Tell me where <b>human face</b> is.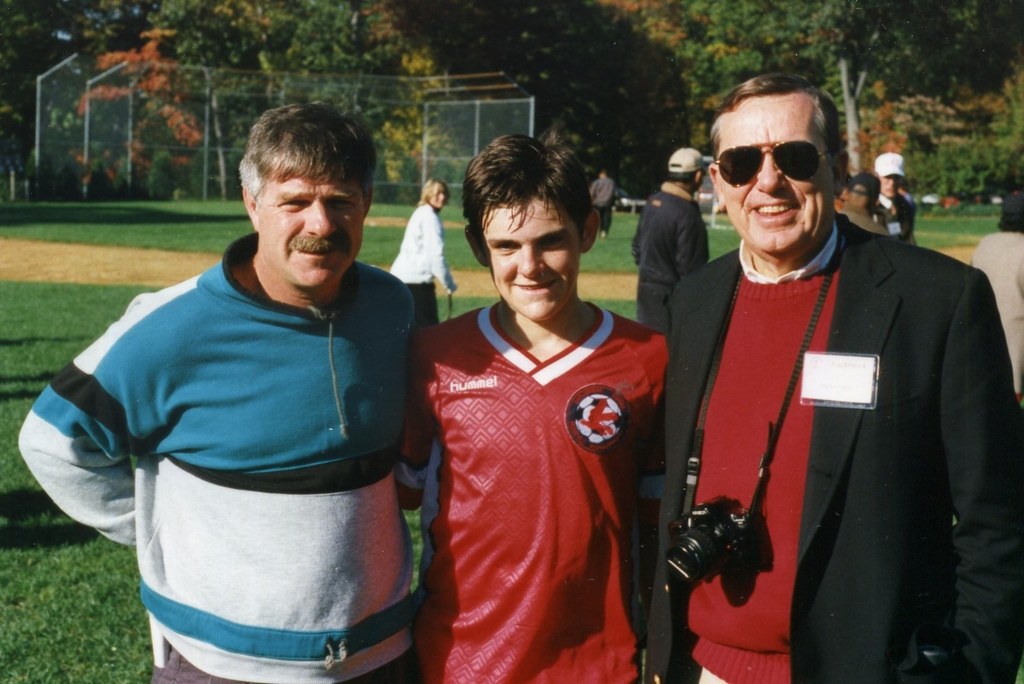
<b>human face</b> is at [433, 188, 451, 215].
